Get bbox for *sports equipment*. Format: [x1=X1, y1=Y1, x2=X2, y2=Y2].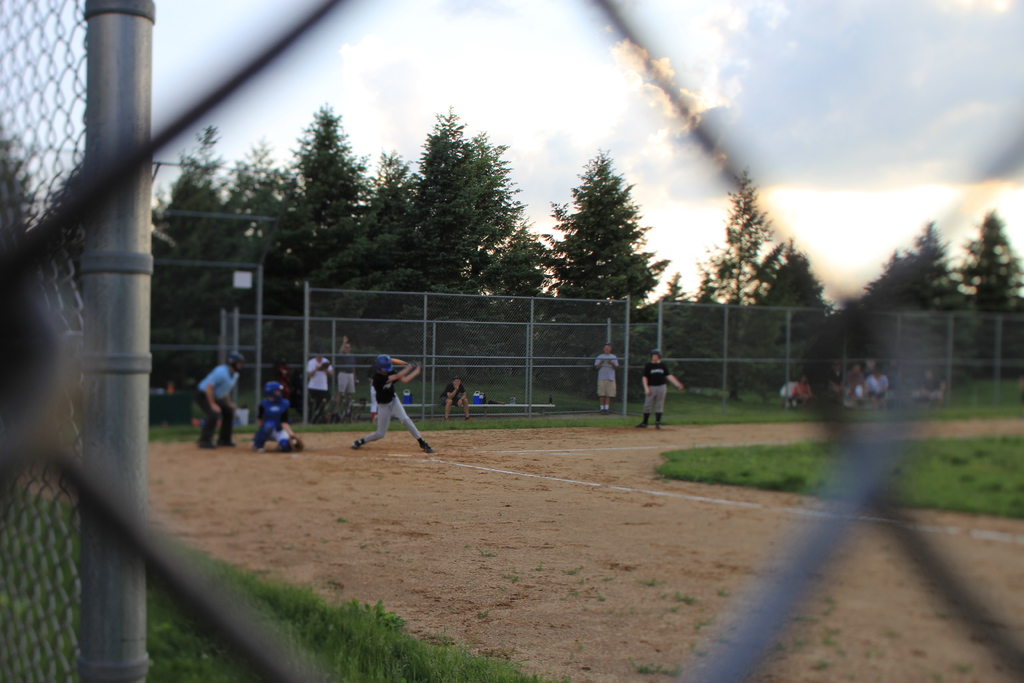
[x1=265, y1=382, x2=286, y2=401].
